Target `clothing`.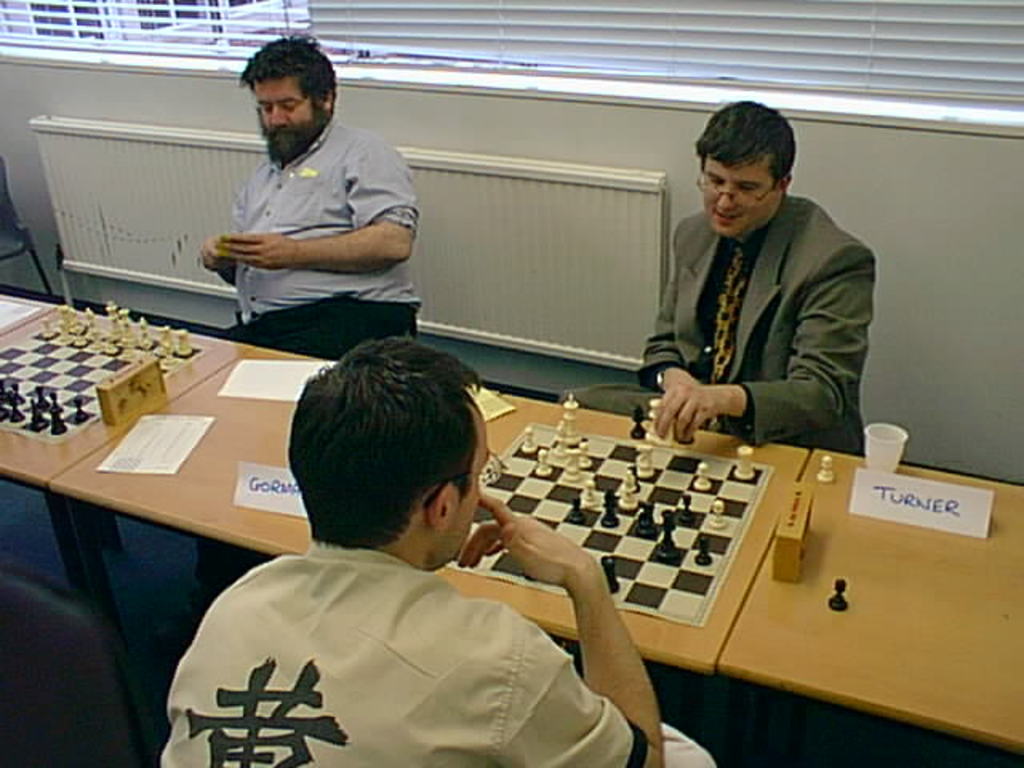
Target region: 558 189 877 459.
